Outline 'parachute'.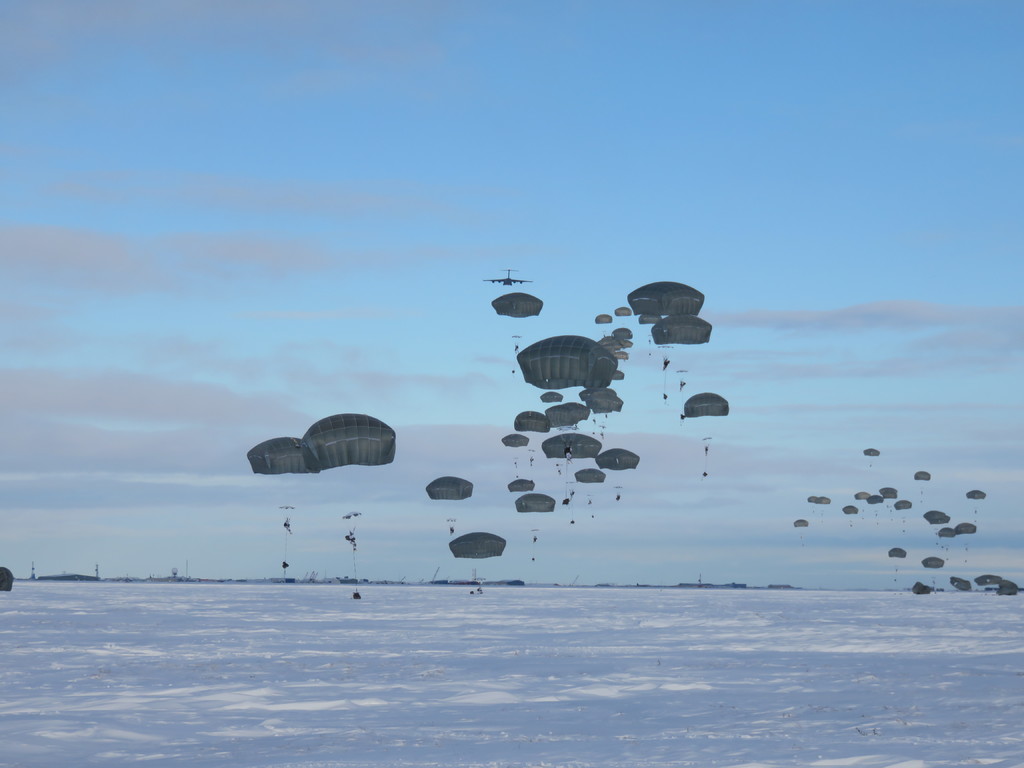
Outline: region(918, 508, 950, 538).
